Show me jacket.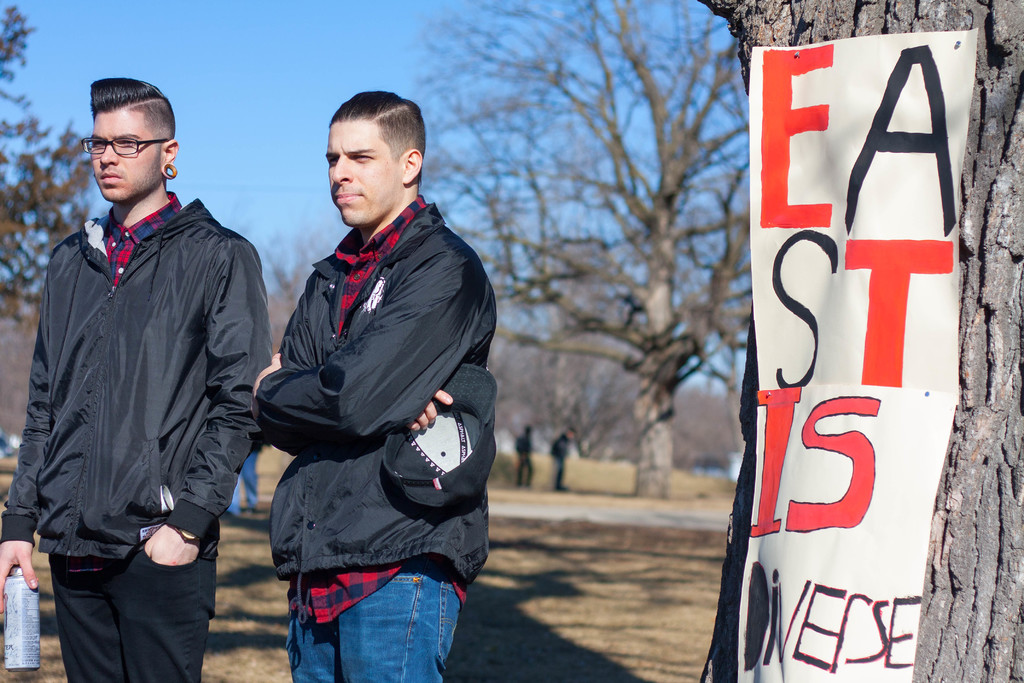
jacket is here: Rect(236, 113, 491, 573).
